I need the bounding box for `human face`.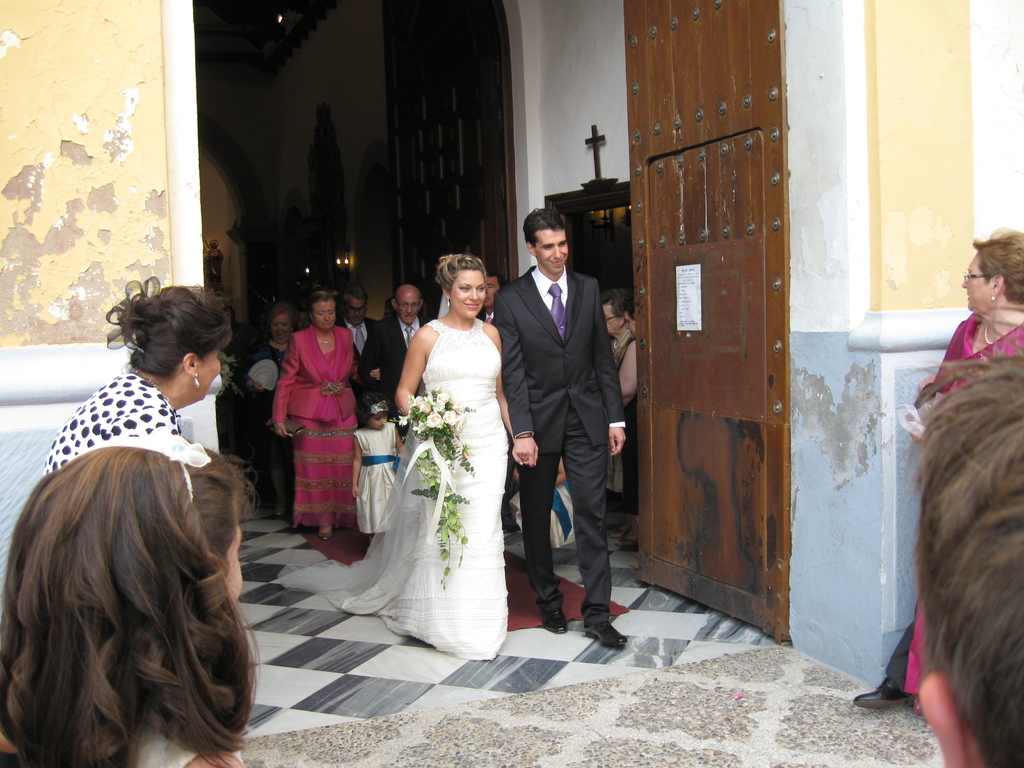
Here it is: [314, 303, 333, 331].
